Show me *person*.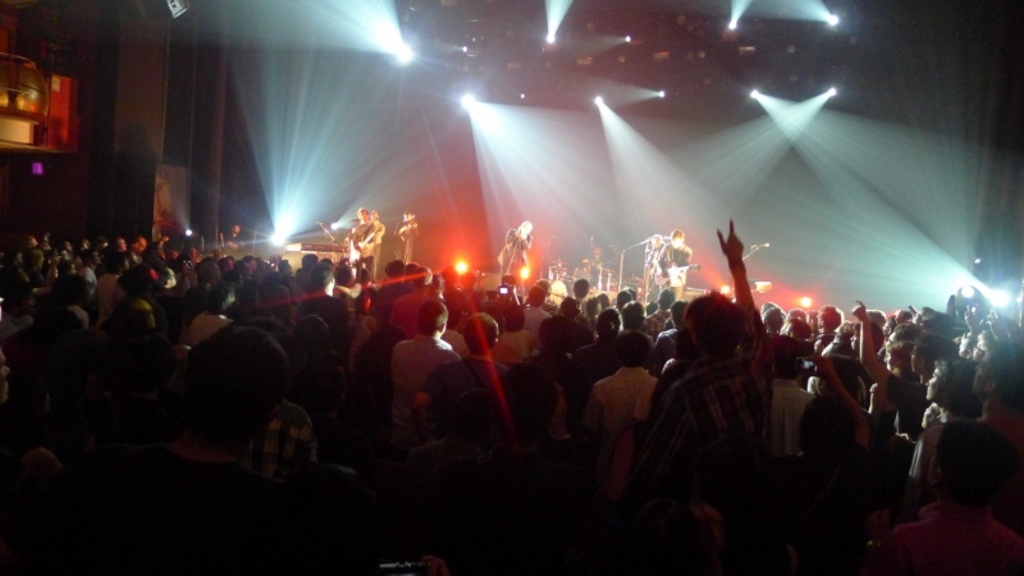
*person* is here: left=392, top=205, right=420, bottom=269.
